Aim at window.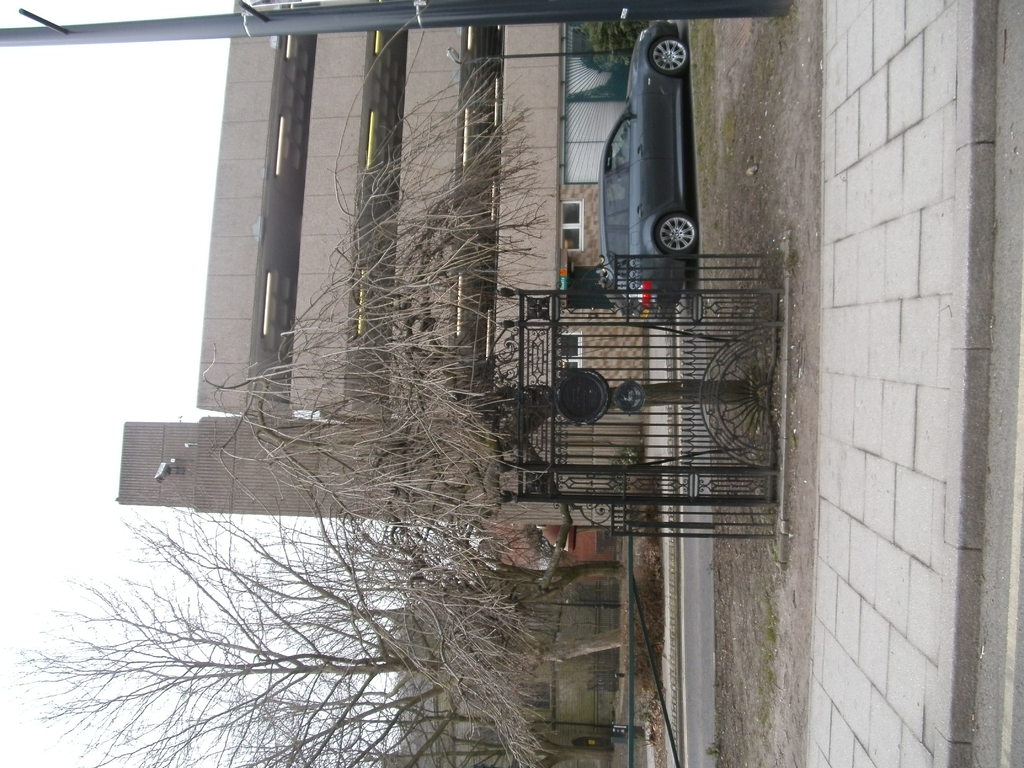
Aimed at x1=604, y1=176, x2=625, y2=214.
